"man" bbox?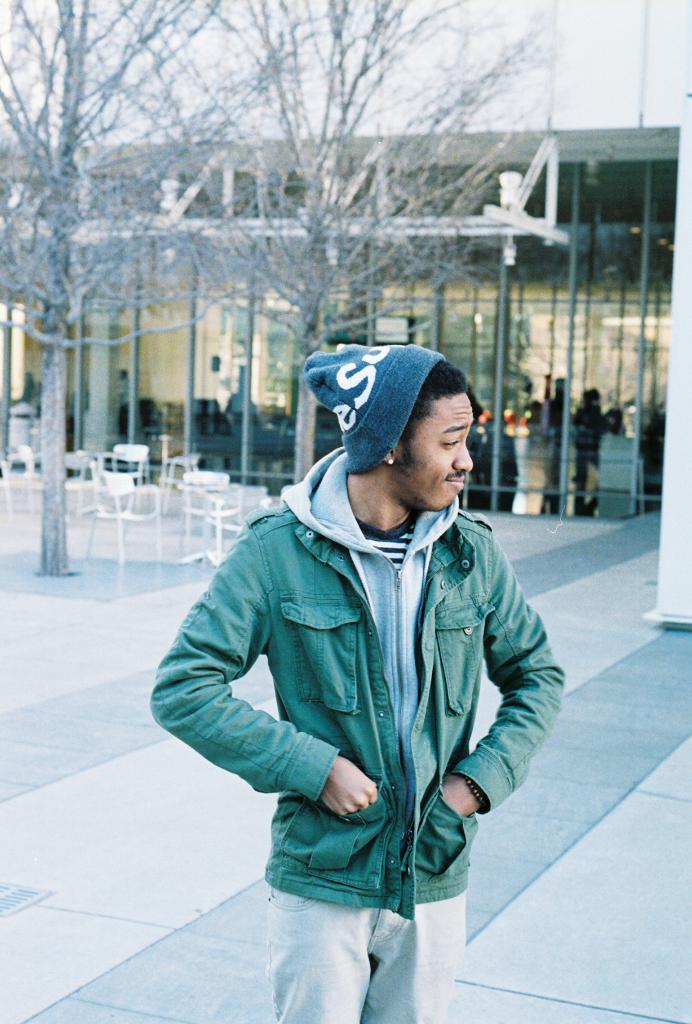
[152, 301, 572, 991]
